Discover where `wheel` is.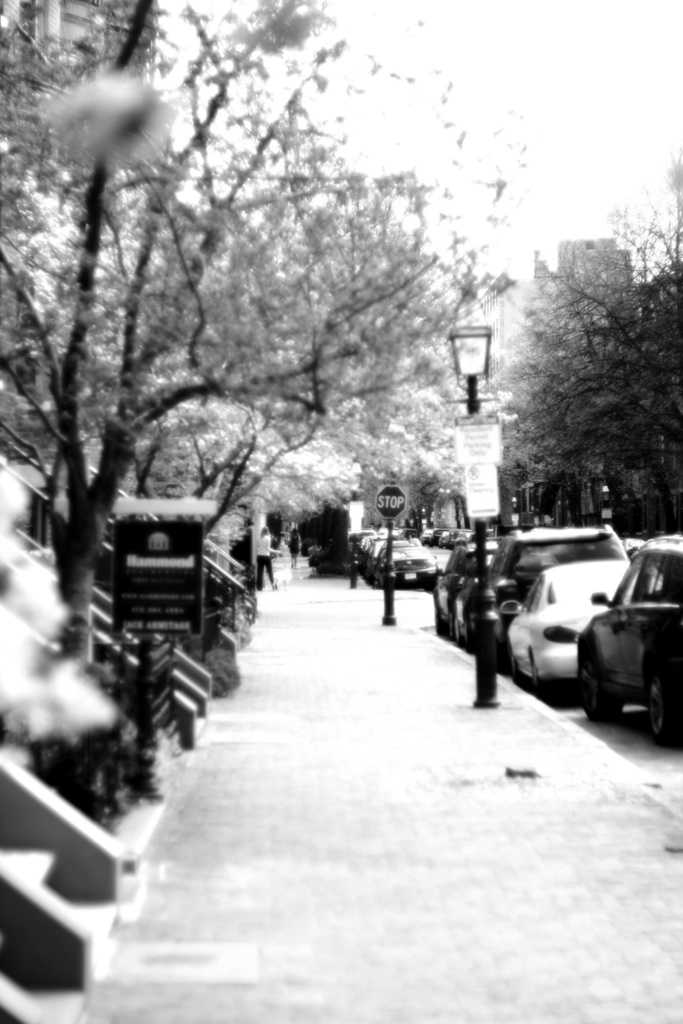
Discovered at rect(566, 644, 620, 728).
